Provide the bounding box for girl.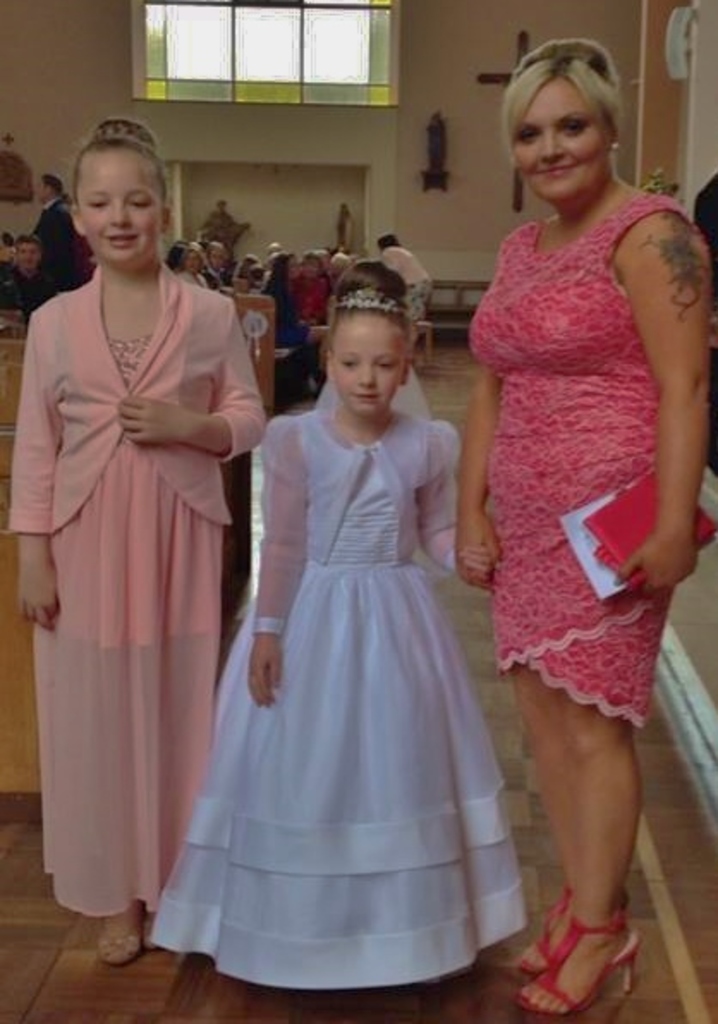
156, 263, 532, 997.
